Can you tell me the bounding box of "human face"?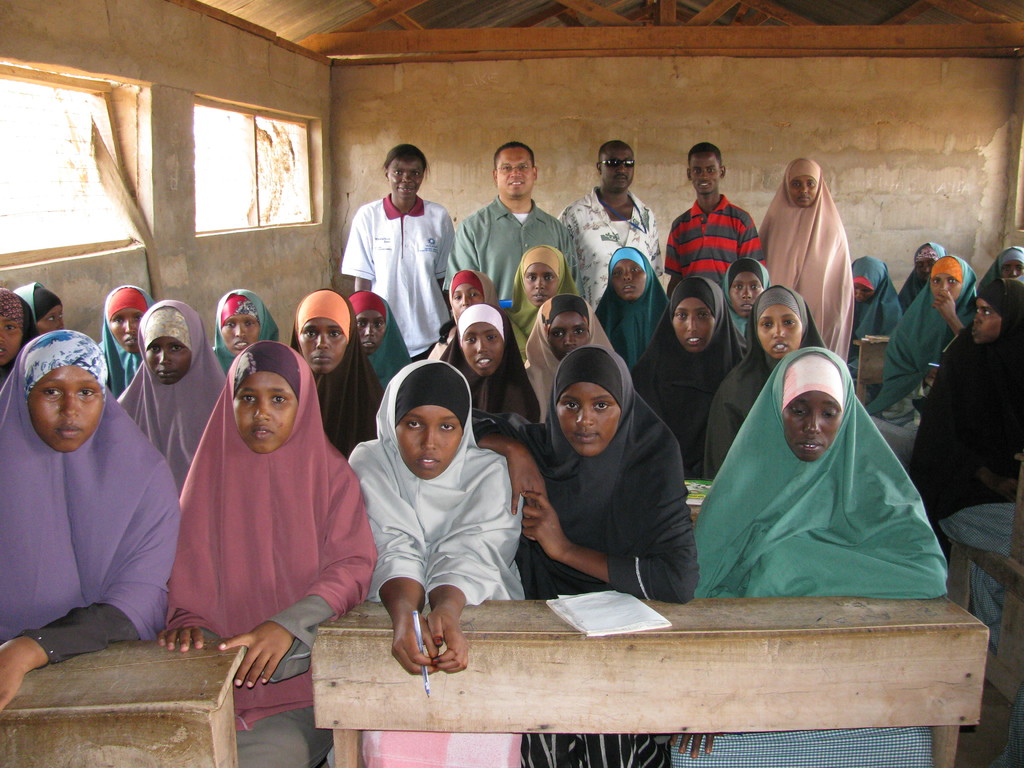
<region>520, 260, 554, 308</region>.
